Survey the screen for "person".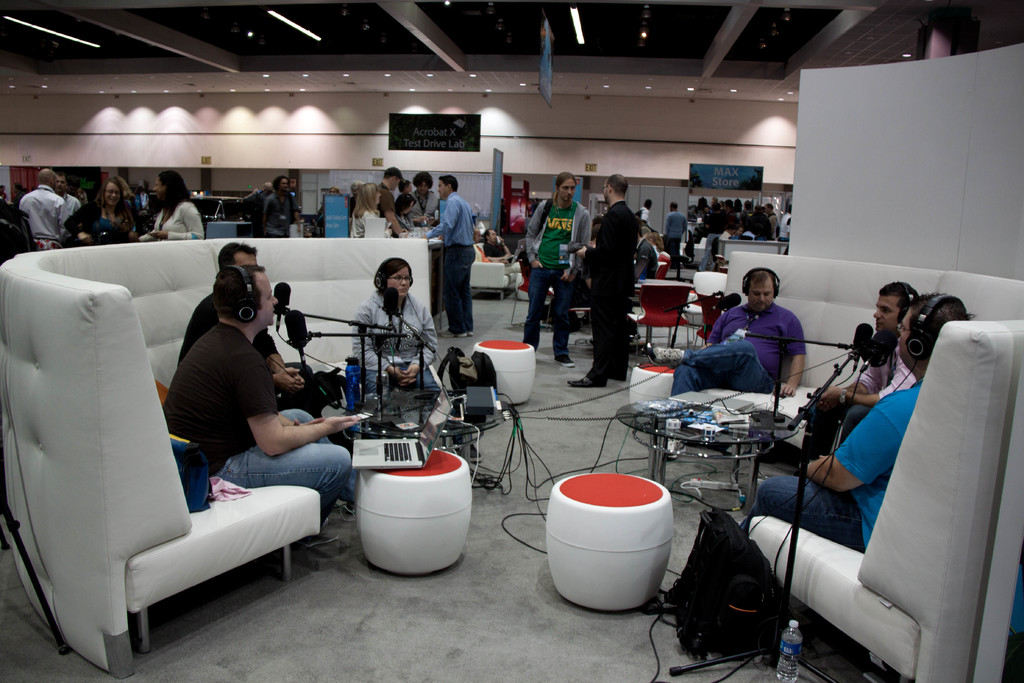
Survey found: bbox(660, 201, 694, 260).
